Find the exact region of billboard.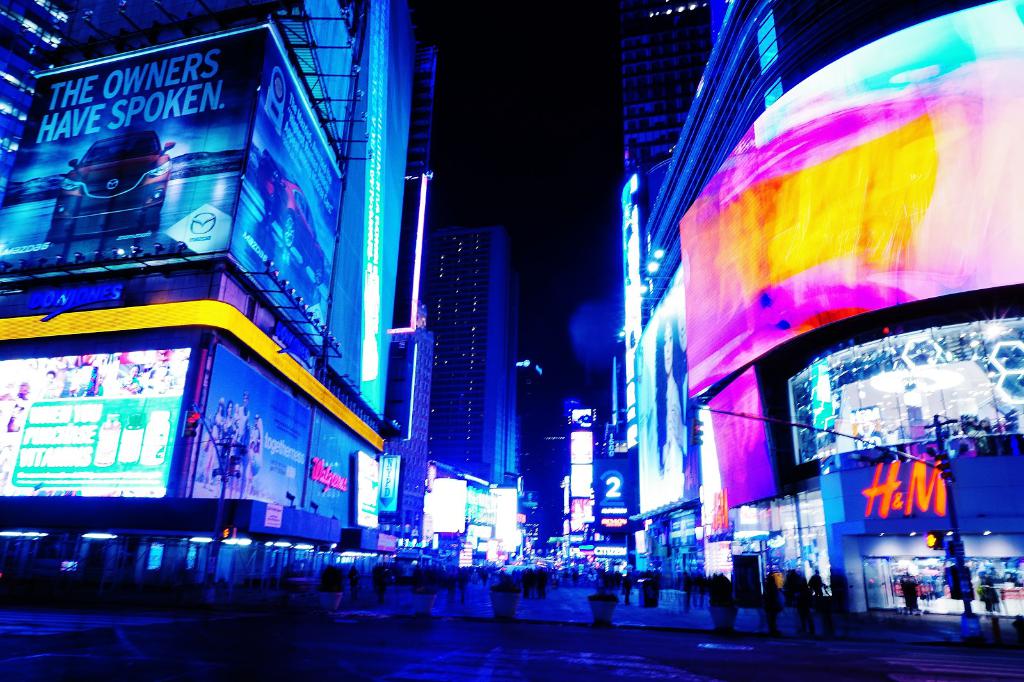
Exact region: <box>355,448,382,530</box>.
